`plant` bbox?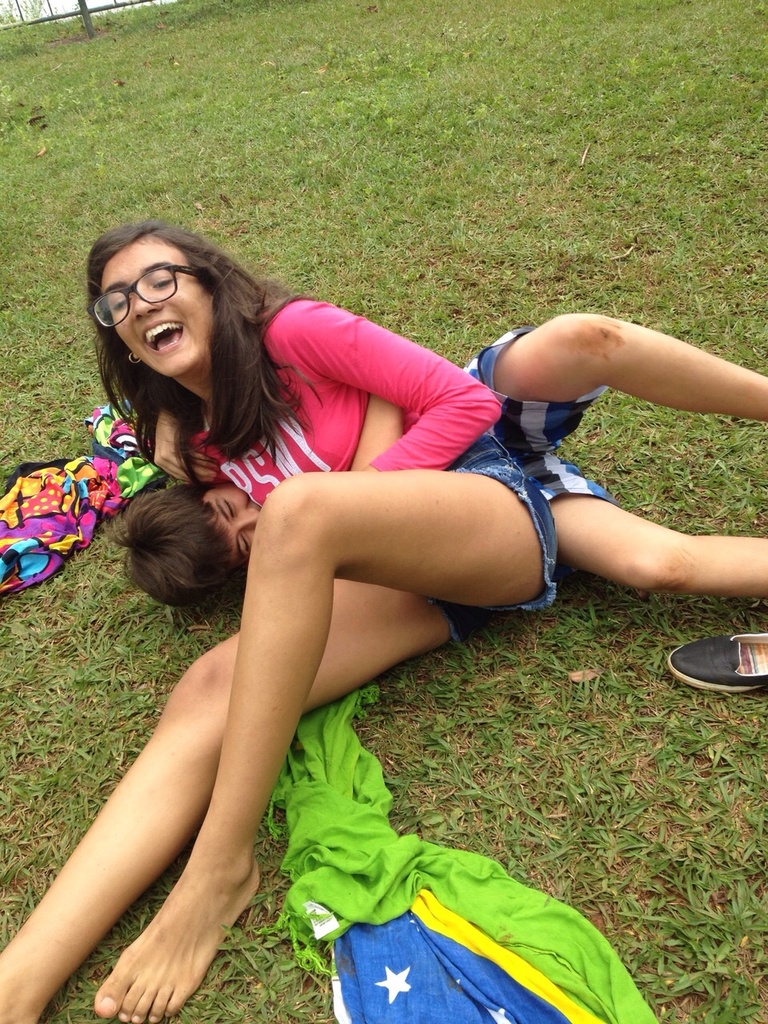
78:77:105:125
